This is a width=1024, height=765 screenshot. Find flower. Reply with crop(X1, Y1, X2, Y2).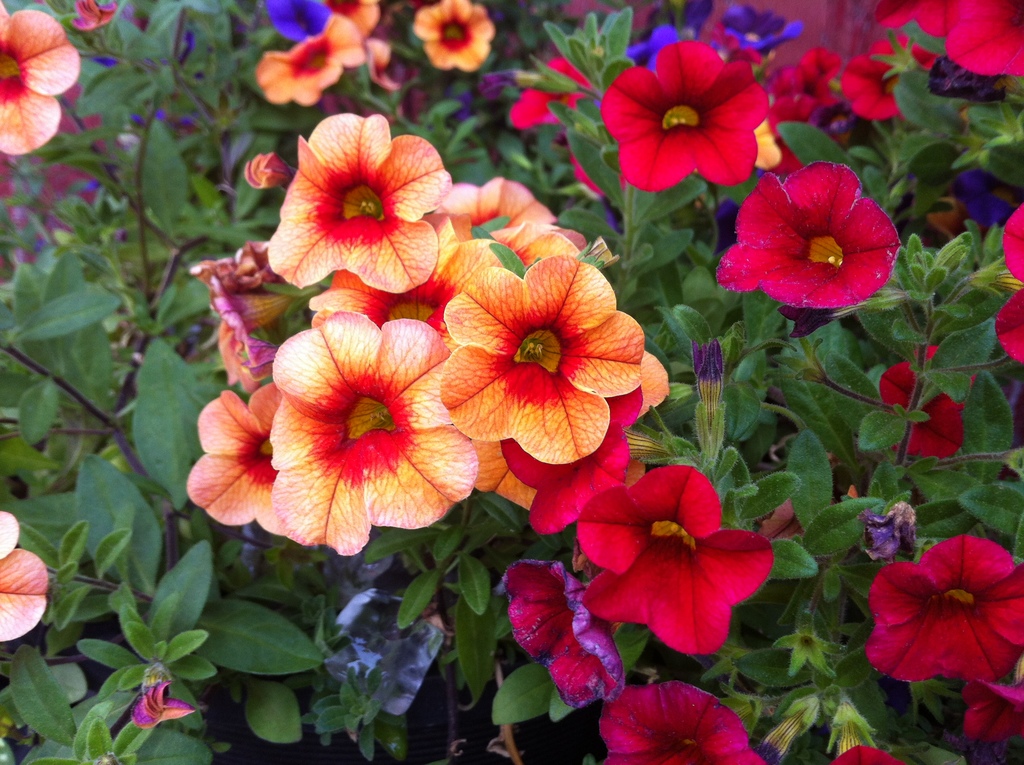
crop(769, 58, 806, 99).
